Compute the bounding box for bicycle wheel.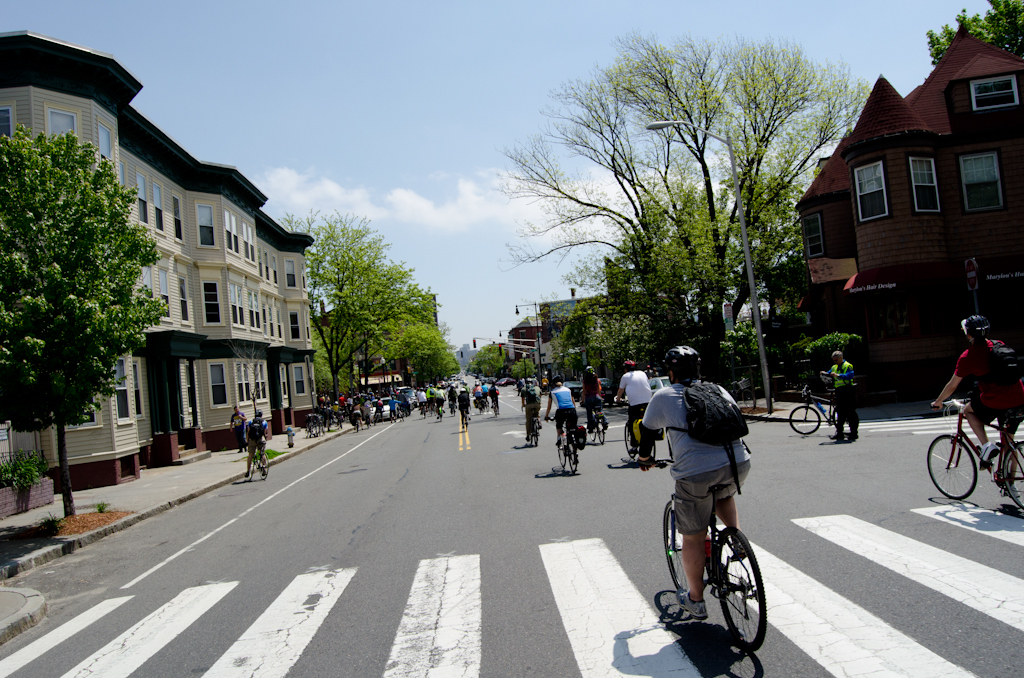
bbox=[834, 409, 855, 435].
